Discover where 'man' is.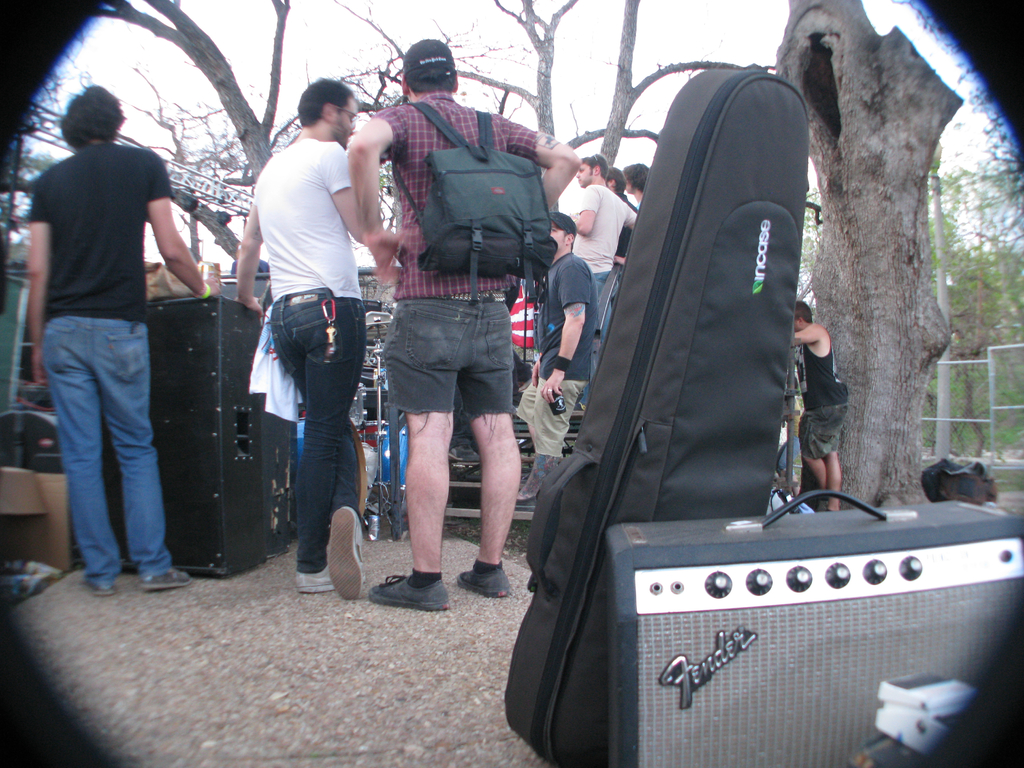
Discovered at [left=338, top=35, right=588, bottom=611].
